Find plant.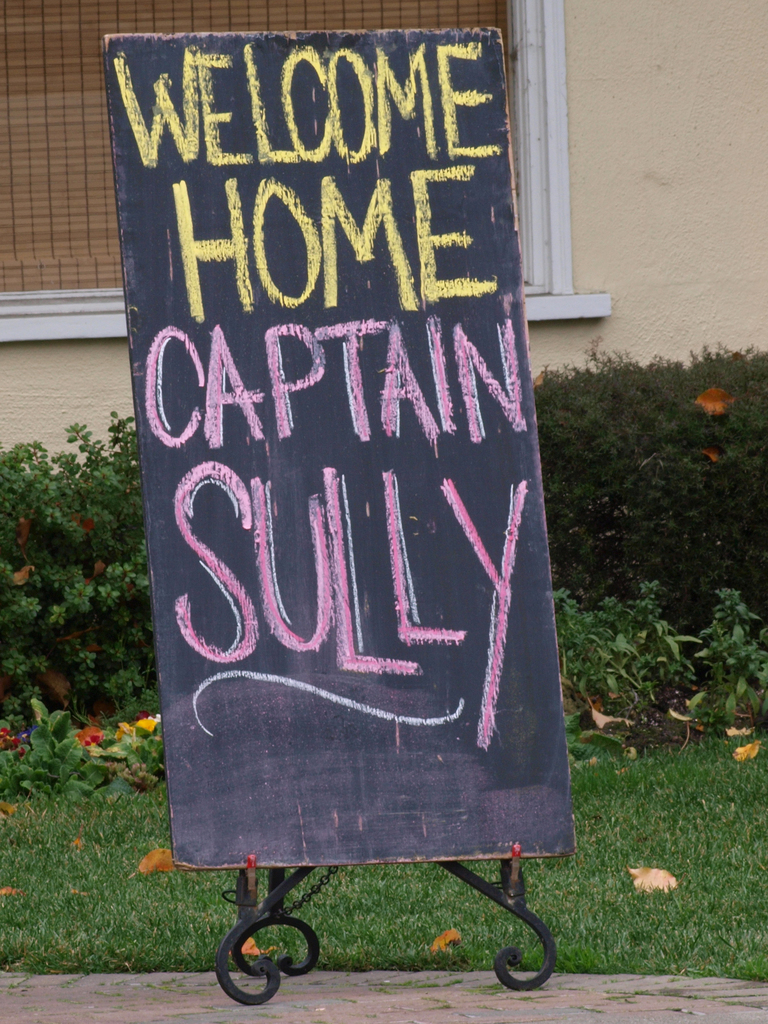
detection(399, 973, 450, 991).
